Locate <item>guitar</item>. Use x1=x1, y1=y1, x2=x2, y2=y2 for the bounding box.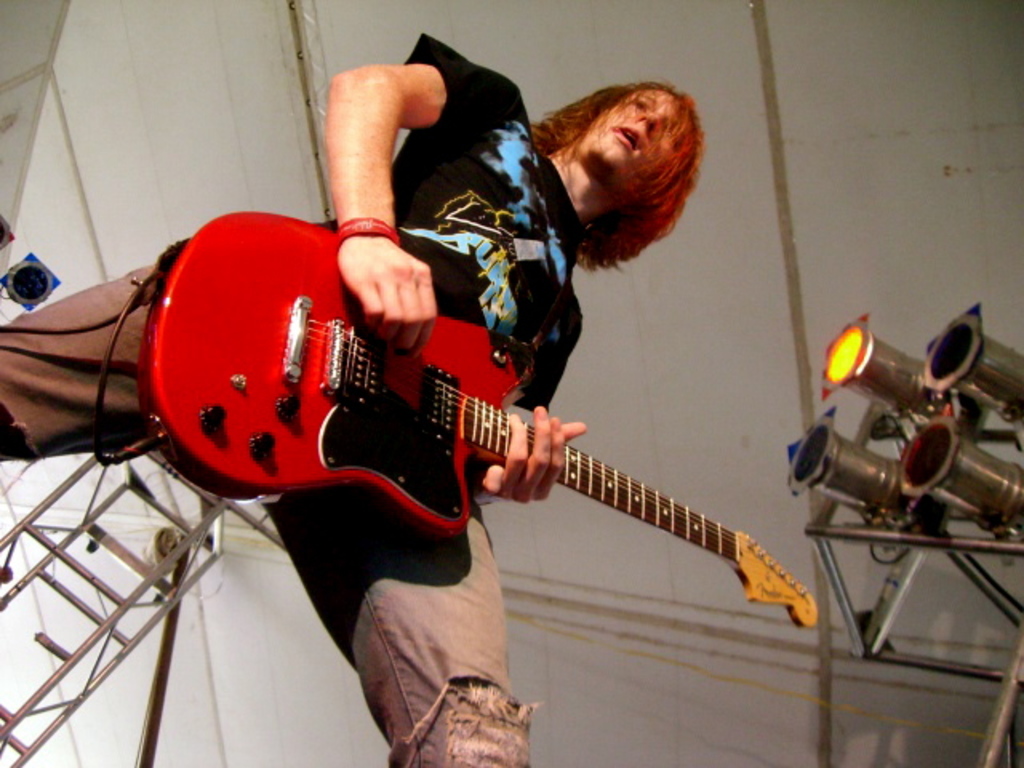
x1=186, y1=285, x2=829, y2=645.
